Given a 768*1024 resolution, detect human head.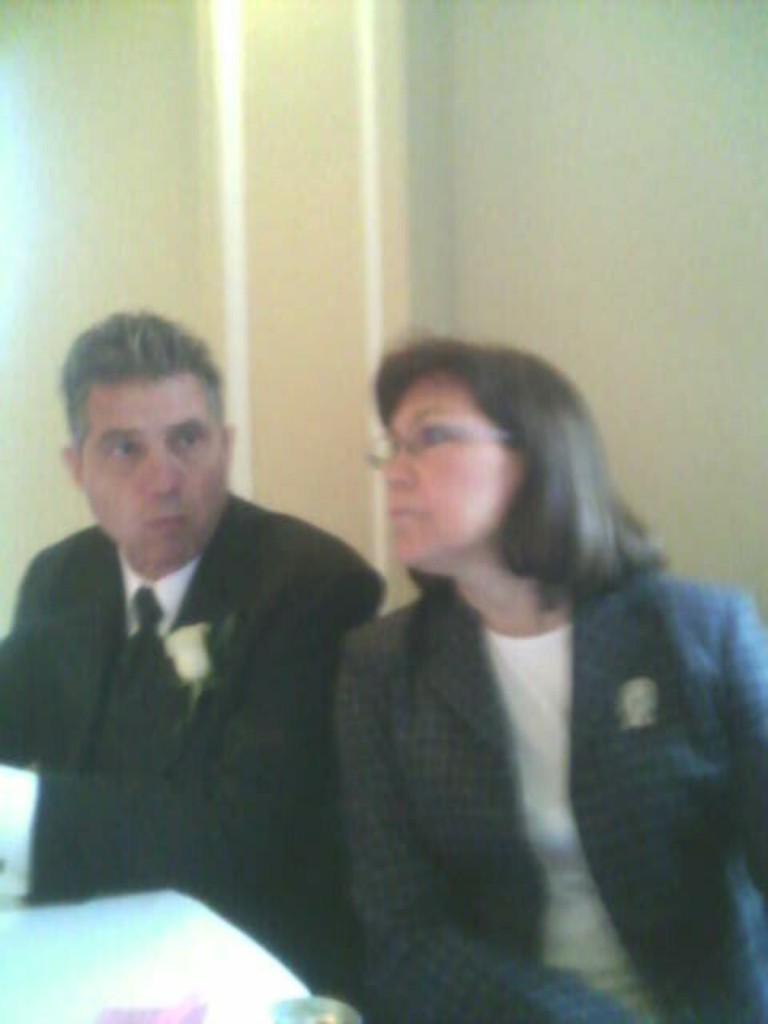
x1=365, y1=333, x2=632, y2=590.
